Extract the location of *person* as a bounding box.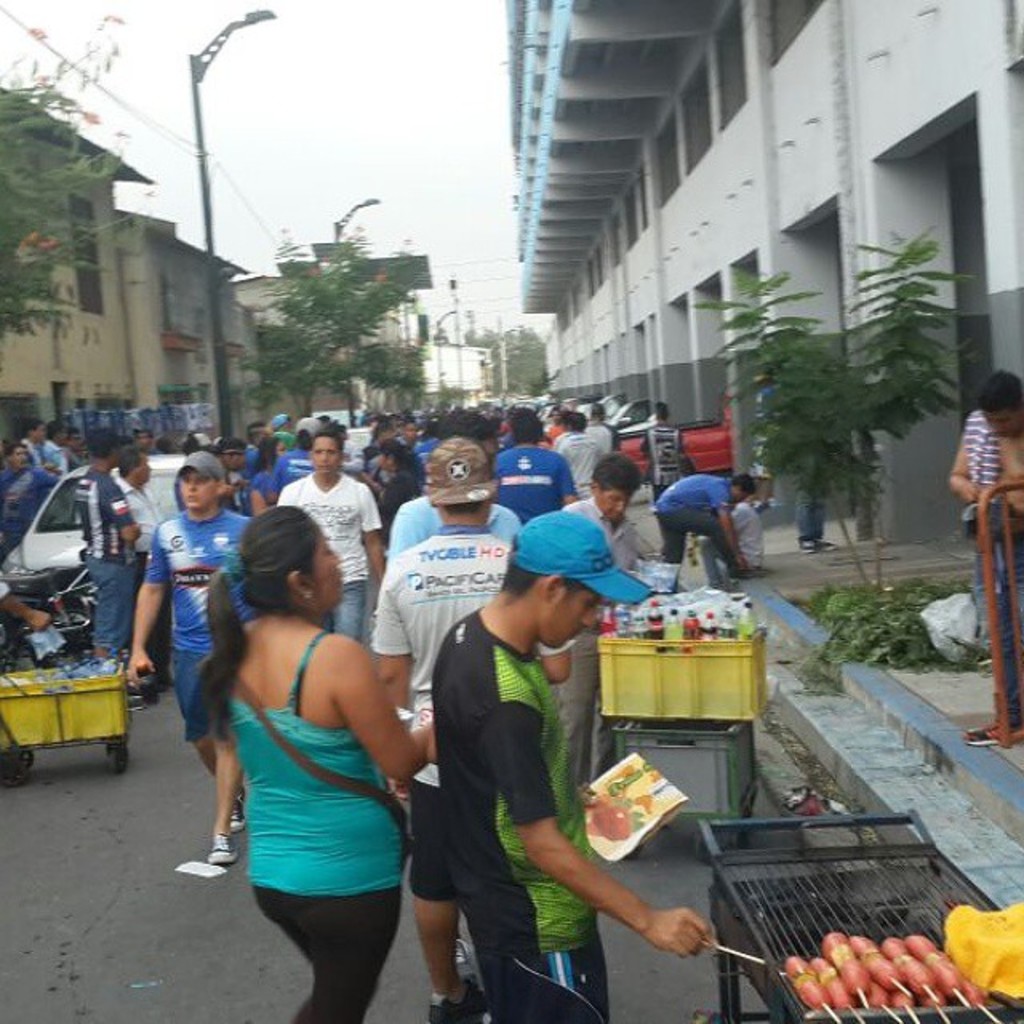
rect(272, 430, 386, 638).
